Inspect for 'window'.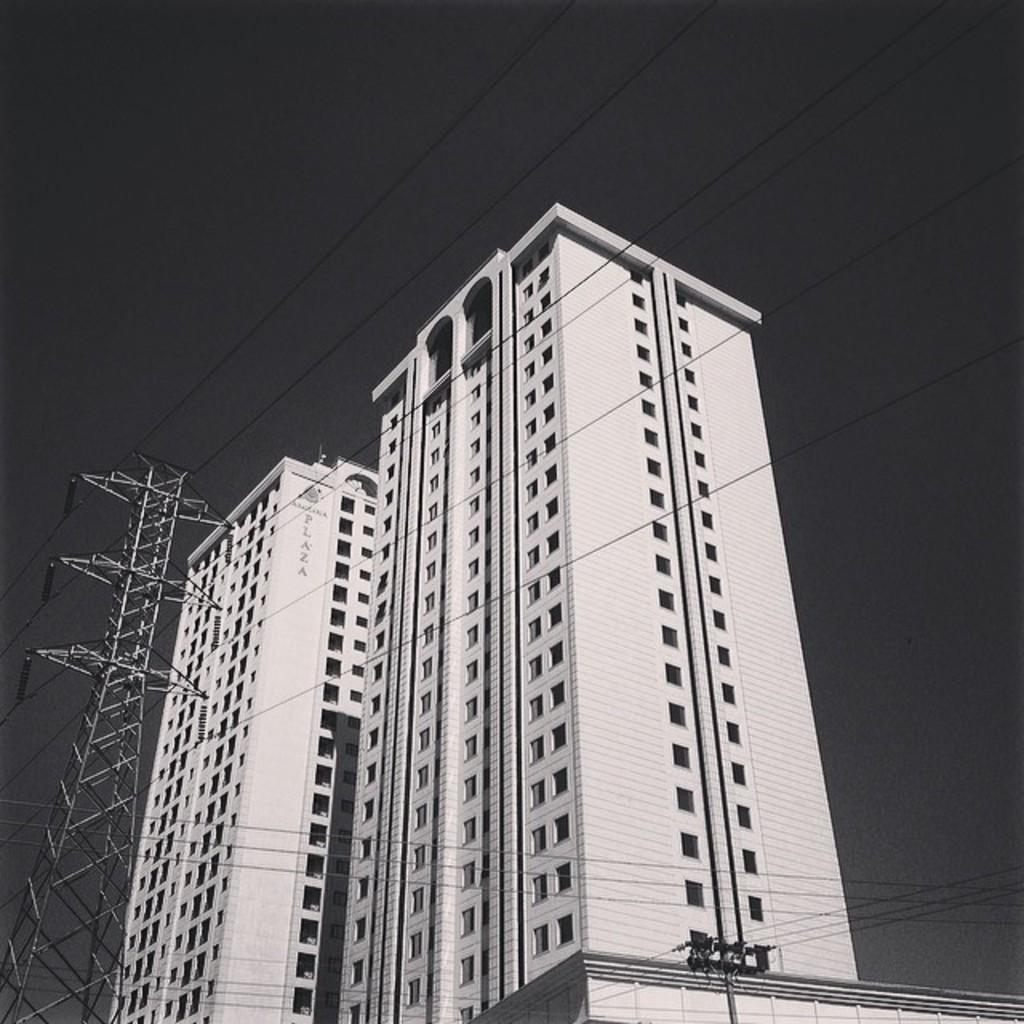
Inspection: bbox(462, 813, 477, 848).
